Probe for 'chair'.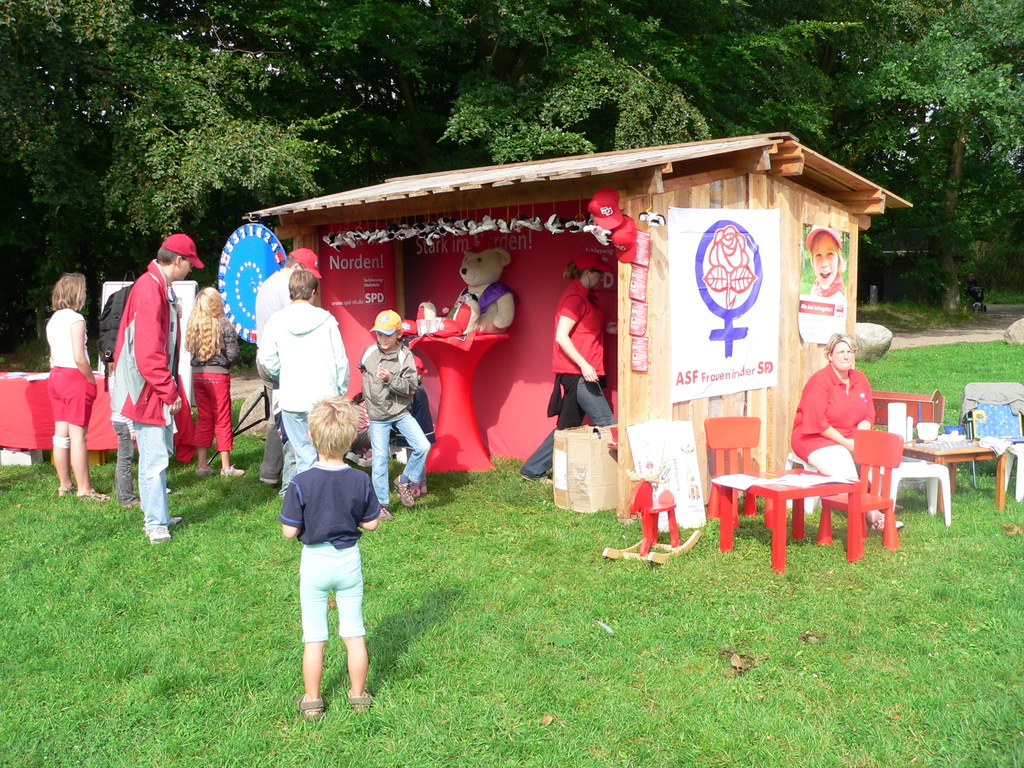
Probe result: (881, 403, 950, 523).
